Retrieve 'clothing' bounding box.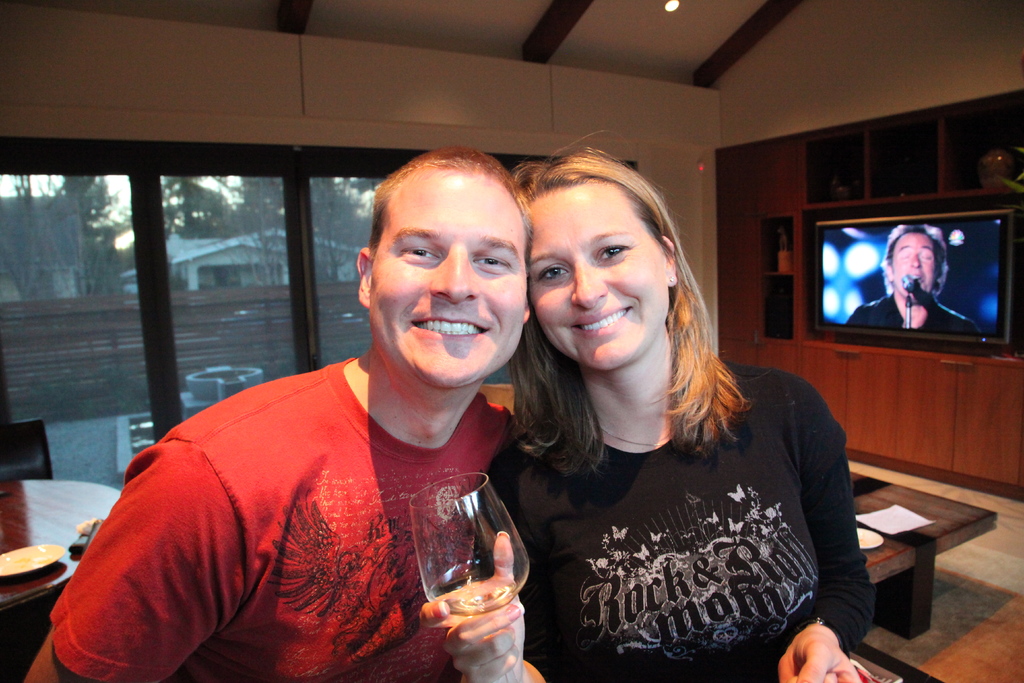
Bounding box: [x1=483, y1=354, x2=876, y2=682].
